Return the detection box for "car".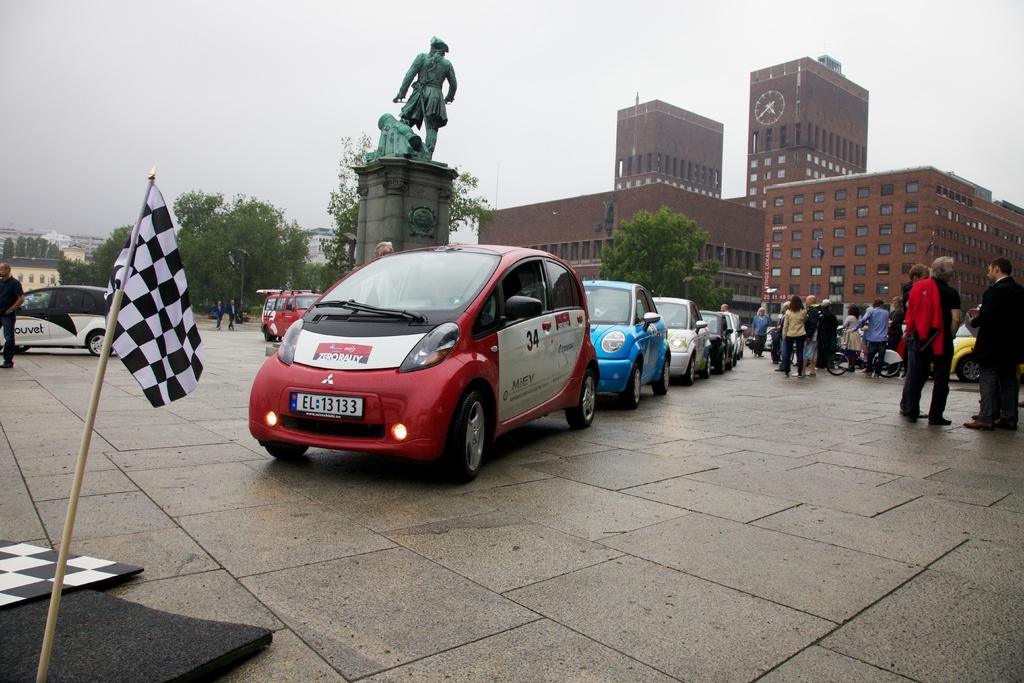
0:283:127:356.
